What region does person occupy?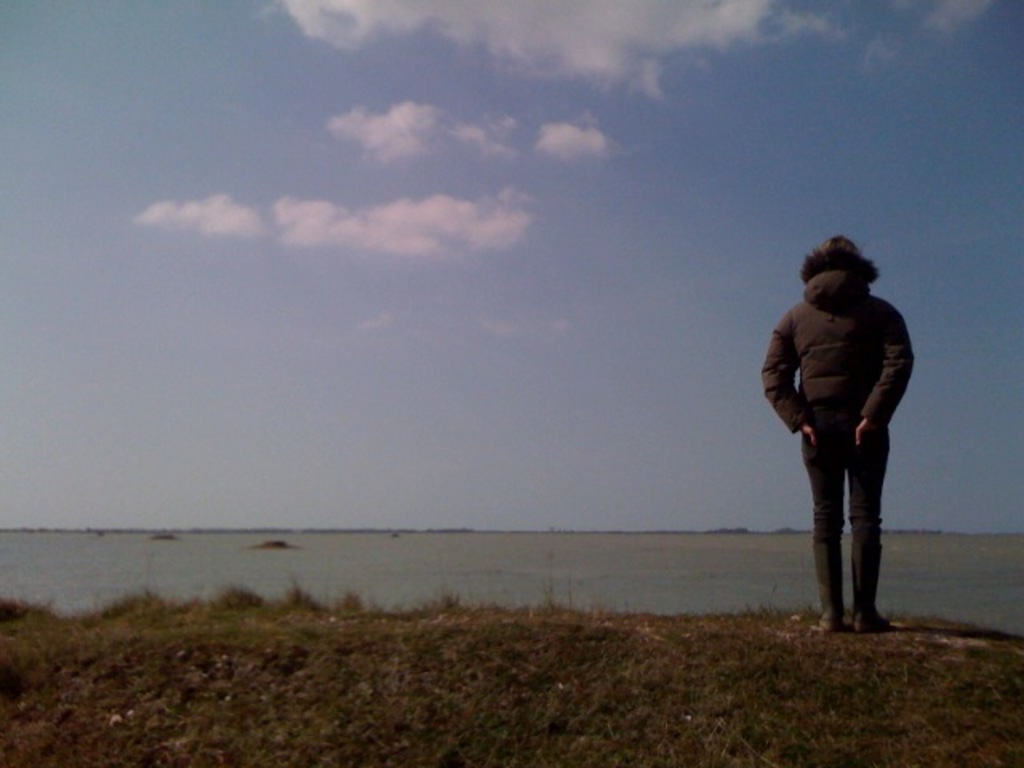
760/230/917/629.
